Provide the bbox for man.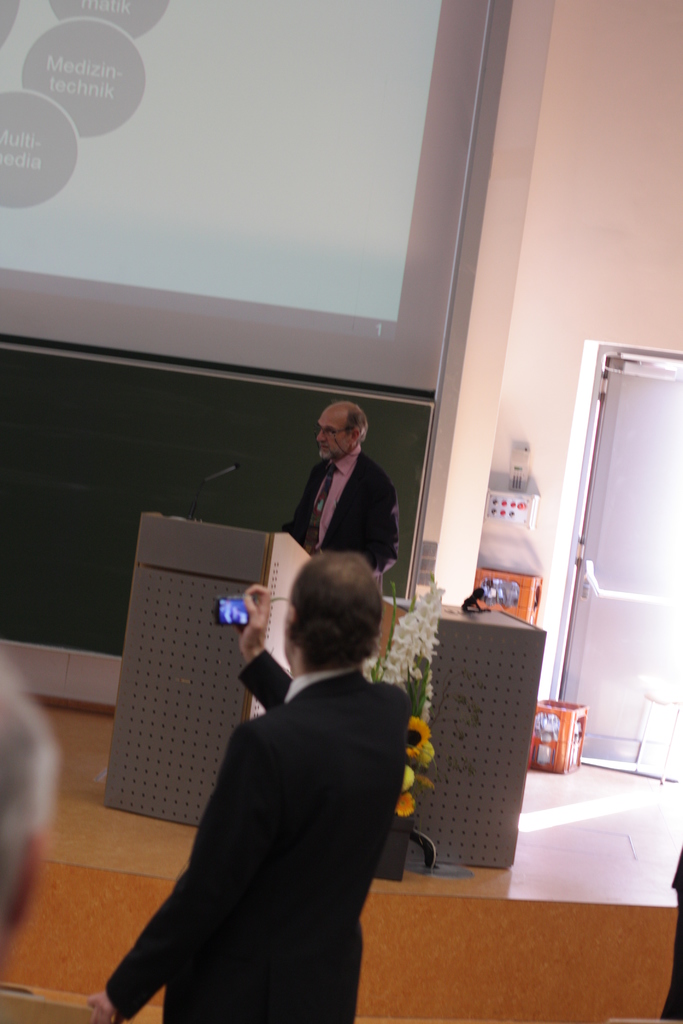
111/536/440/1011.
